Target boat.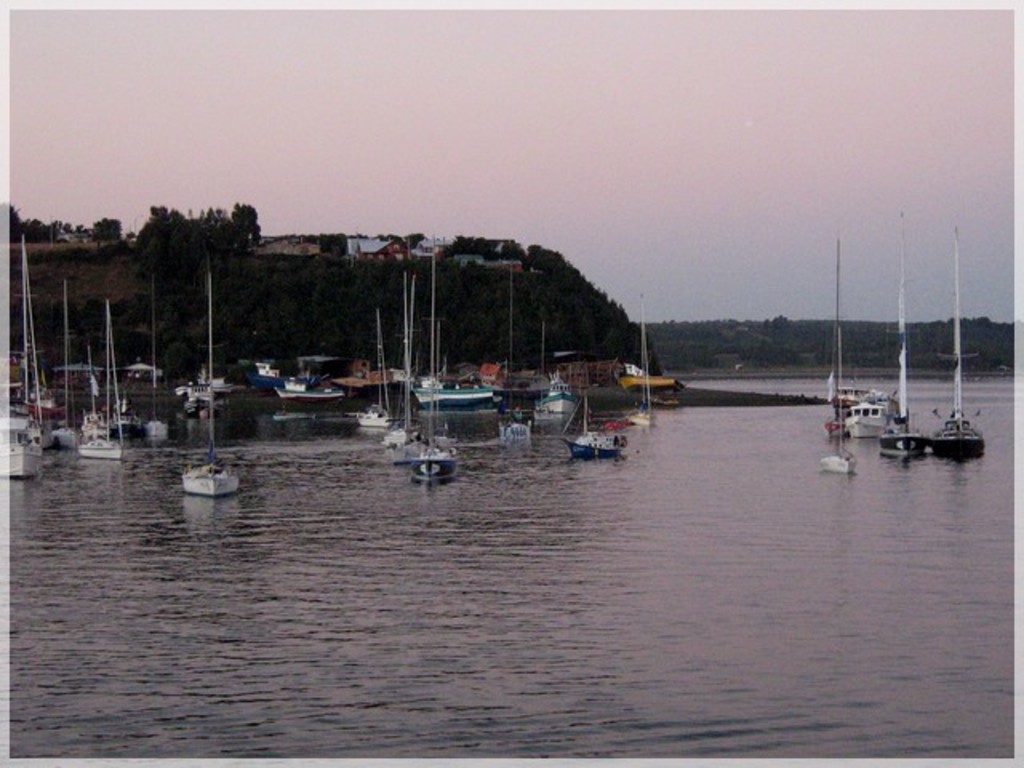
Target region: l=77, t=298, r=125, b=462.
